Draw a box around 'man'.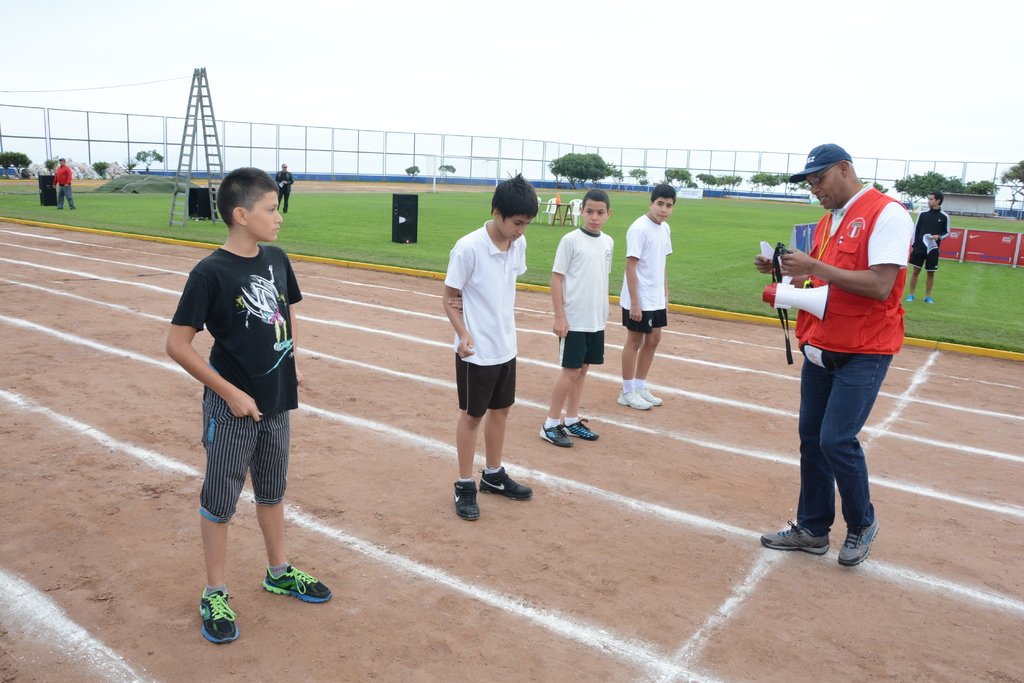
bbox=(273, 163, 294, 210).
